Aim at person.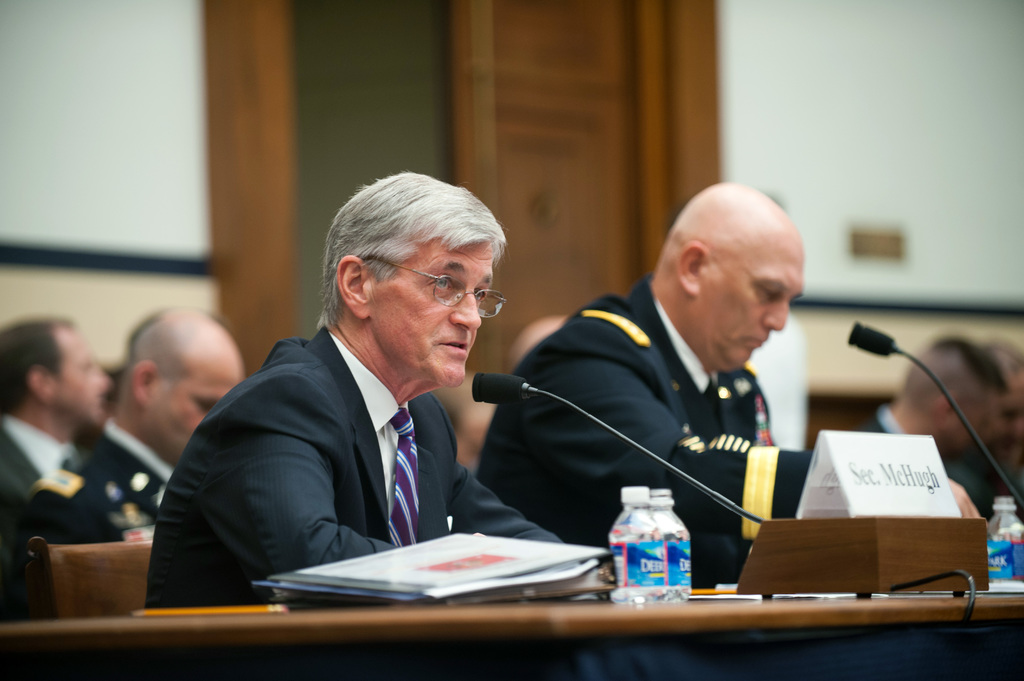
Aimed at box=[139, 172, 569, 616].
